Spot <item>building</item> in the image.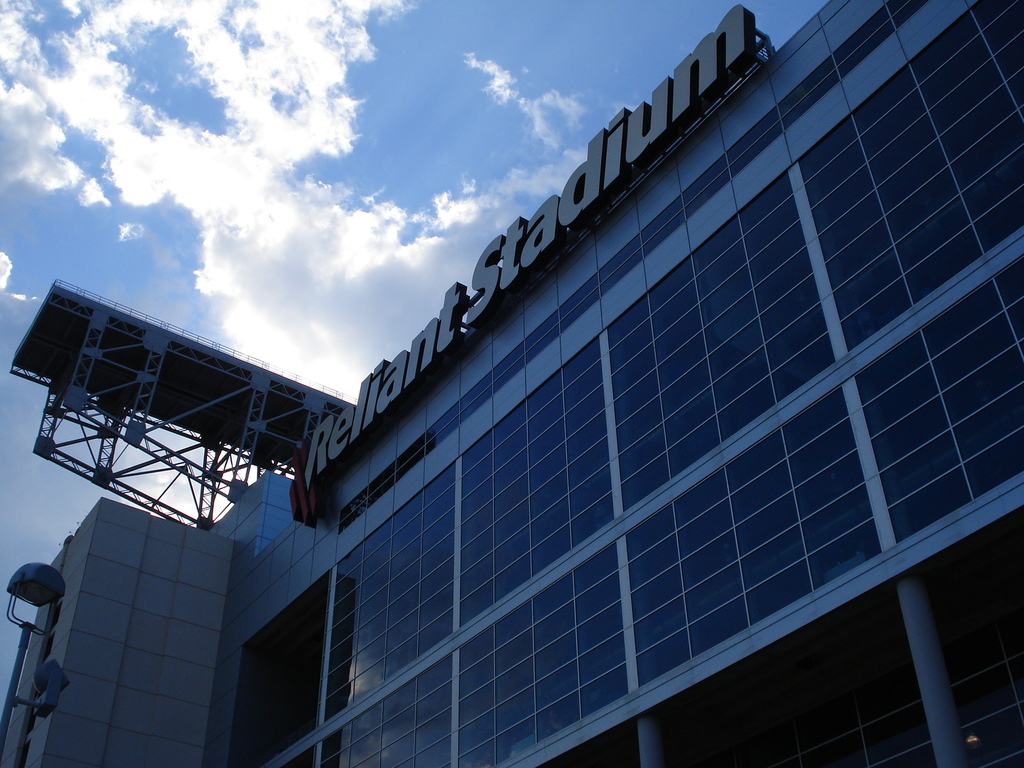
<item>building</item> found at left=1, top=0, right=1023, bottom=766.
